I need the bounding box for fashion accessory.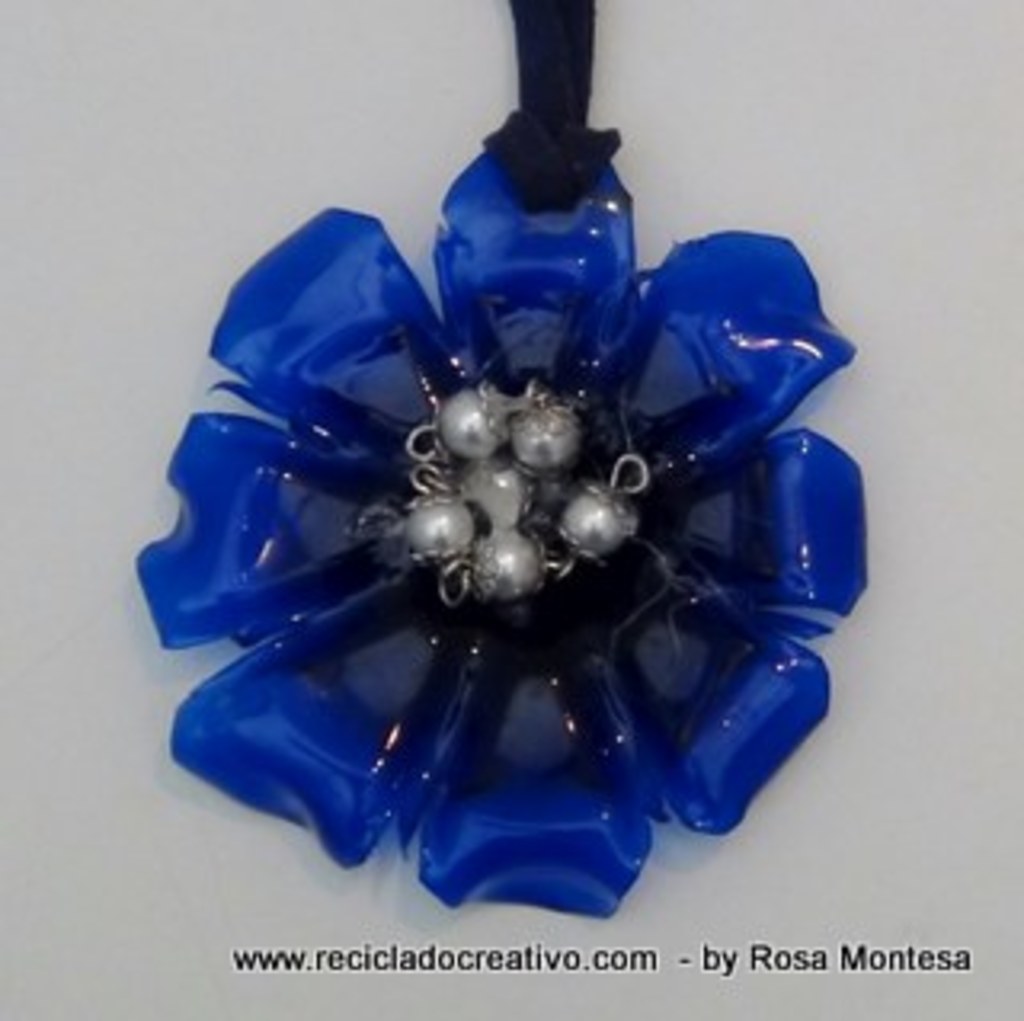
Here it is: detection(134, 0, 870, 922).
